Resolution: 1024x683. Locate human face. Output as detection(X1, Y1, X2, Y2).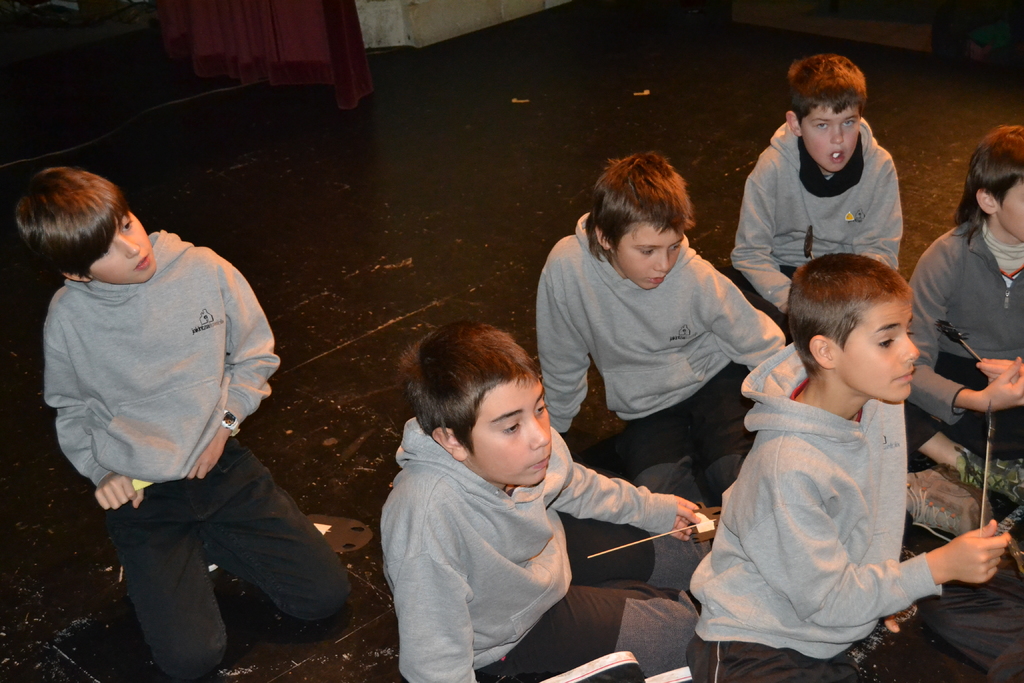
detection(998, 173, 1023, 242).
